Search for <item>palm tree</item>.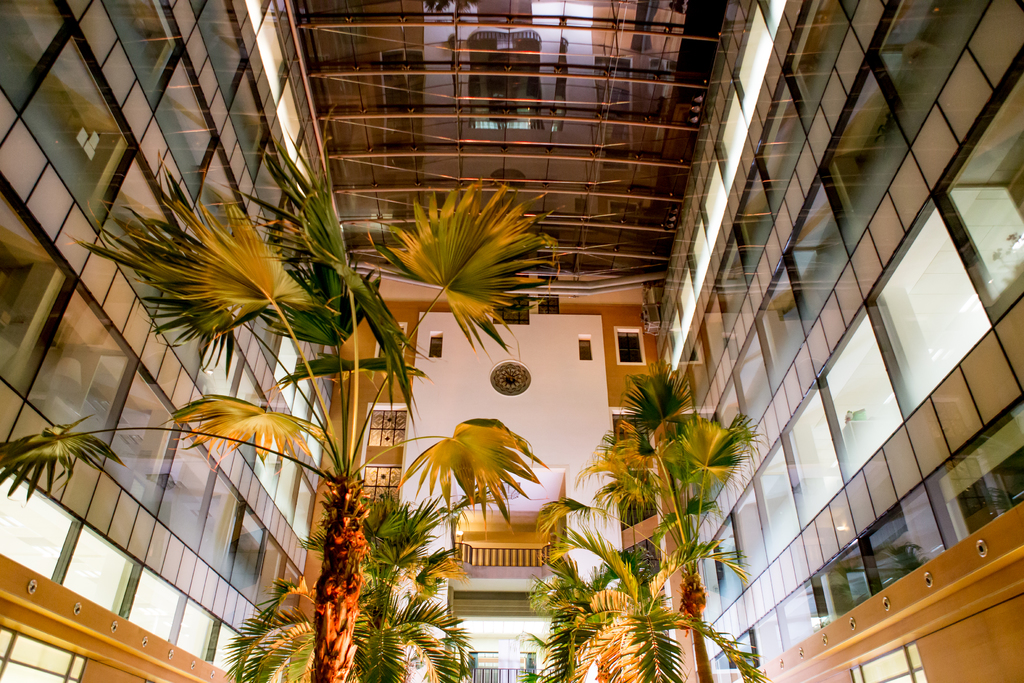
Found at box(191, 414, 340, 472).
